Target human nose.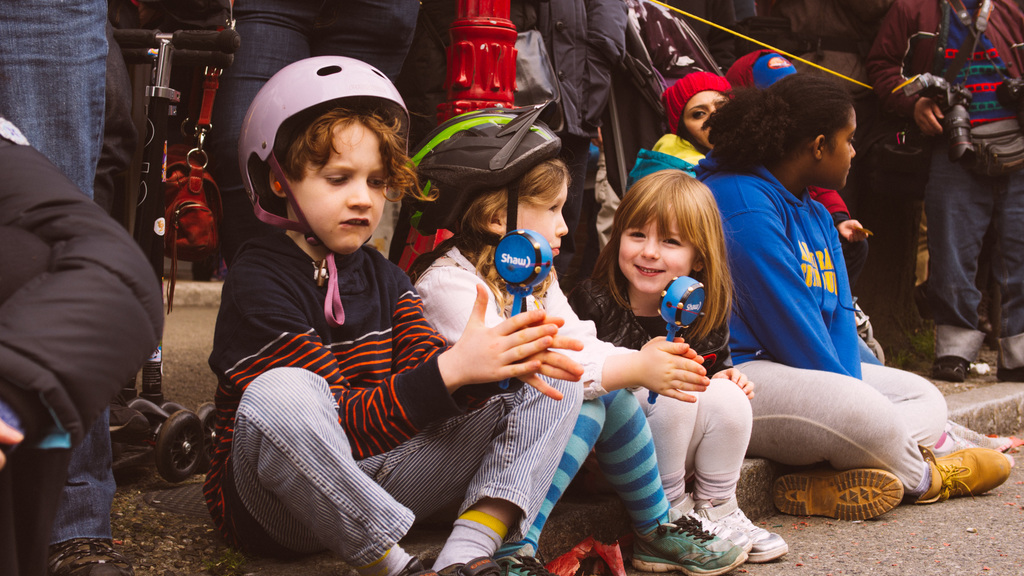
Target region: region(550, 211, 568, 238).
